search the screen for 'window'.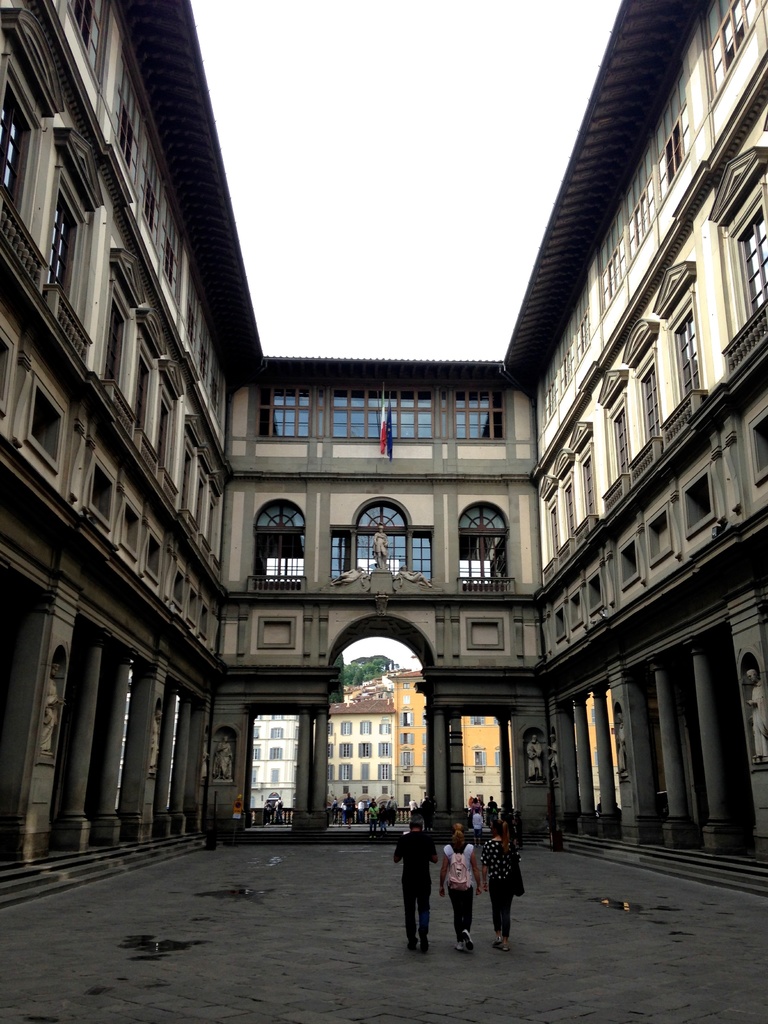
Found at box(471, 742, 488, 772).
